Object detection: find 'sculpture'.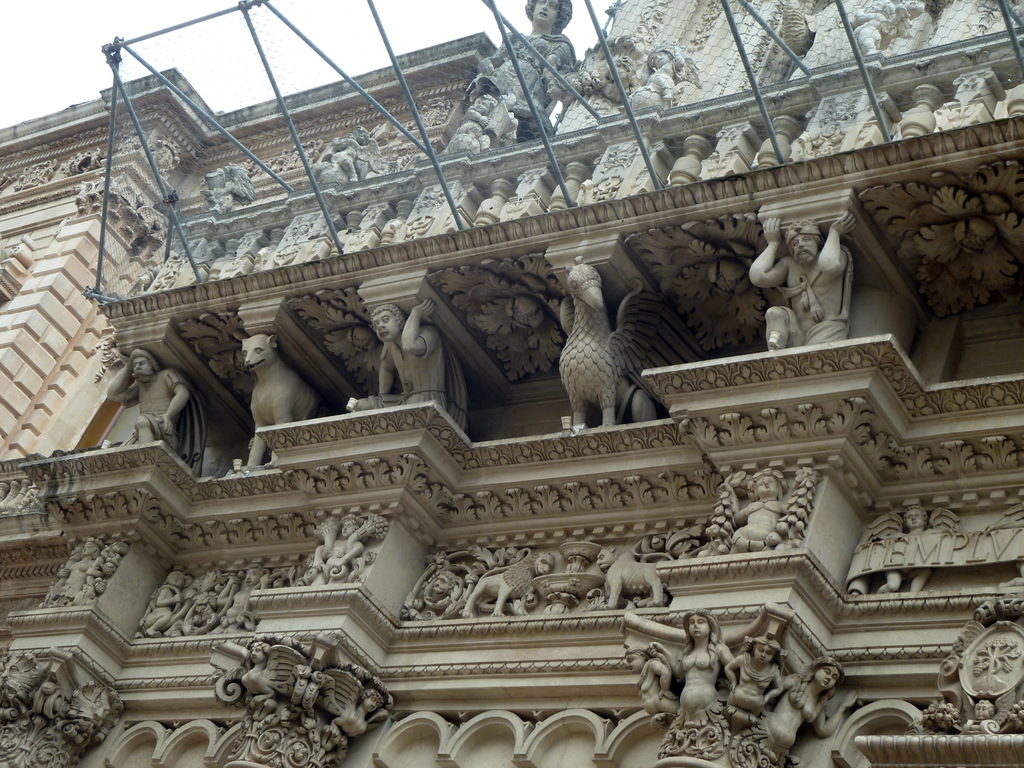
Rect(350, 300, 452, 417).
